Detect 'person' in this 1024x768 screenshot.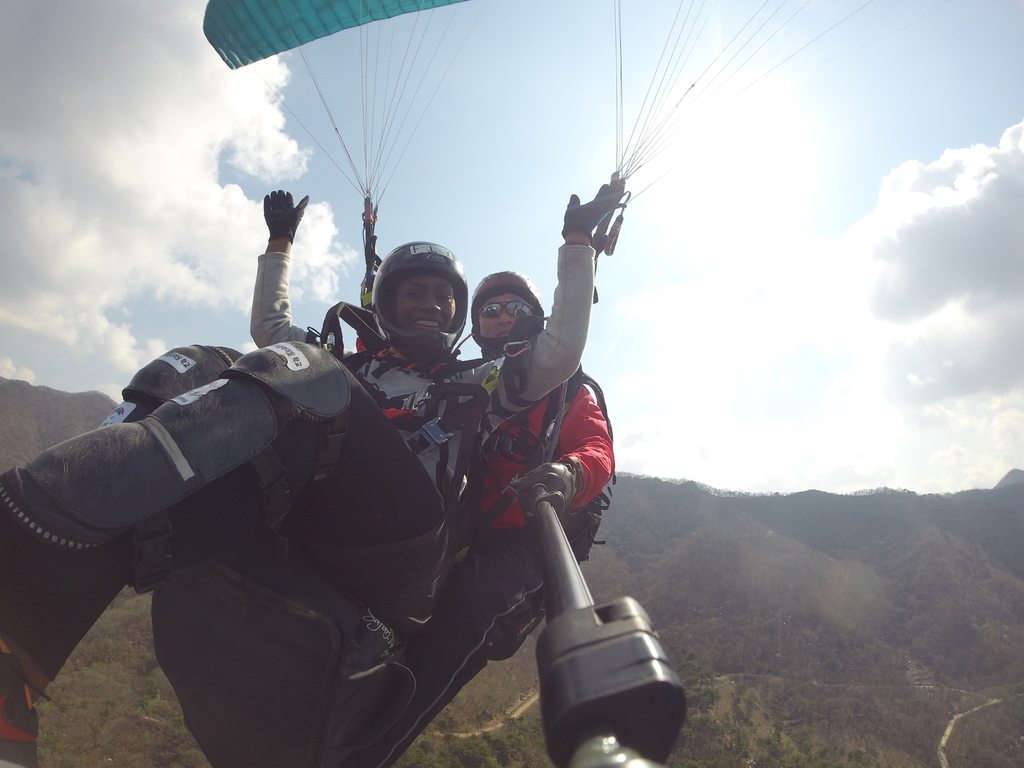
Detection: x1=0, y1=166, x2=636, y2=765.
